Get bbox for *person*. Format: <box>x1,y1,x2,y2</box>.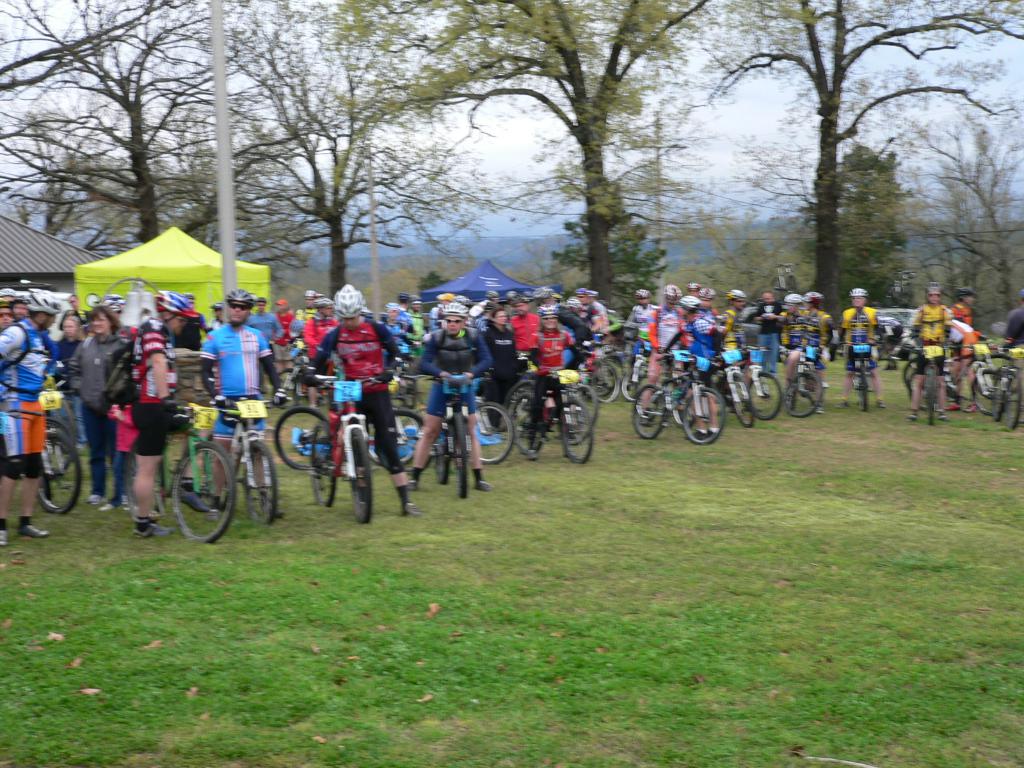
<box>590,288,616,353</box>.
